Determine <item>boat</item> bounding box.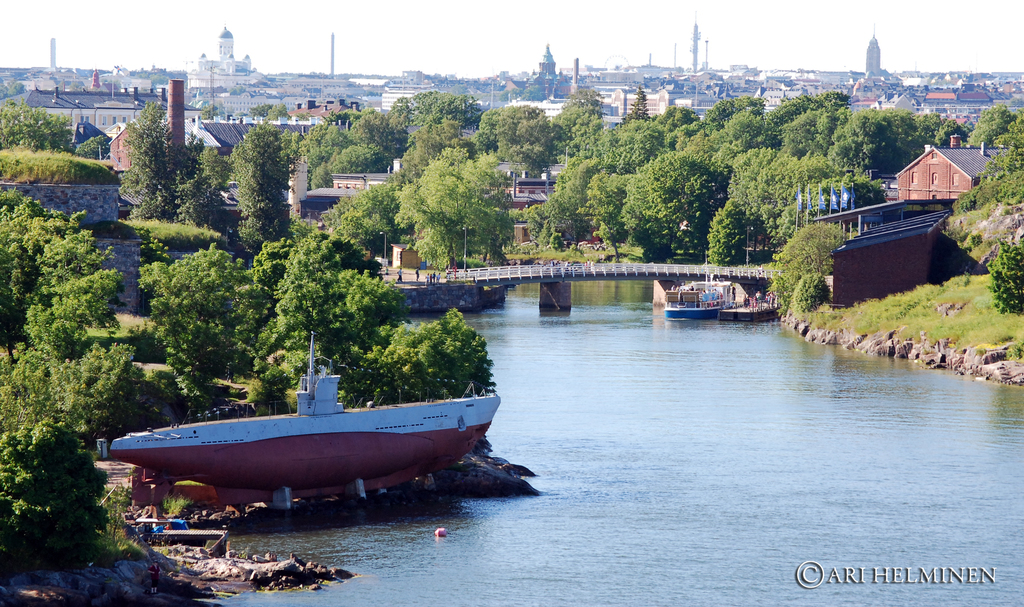
Determined: select_region(662, 247, 736, 320).
